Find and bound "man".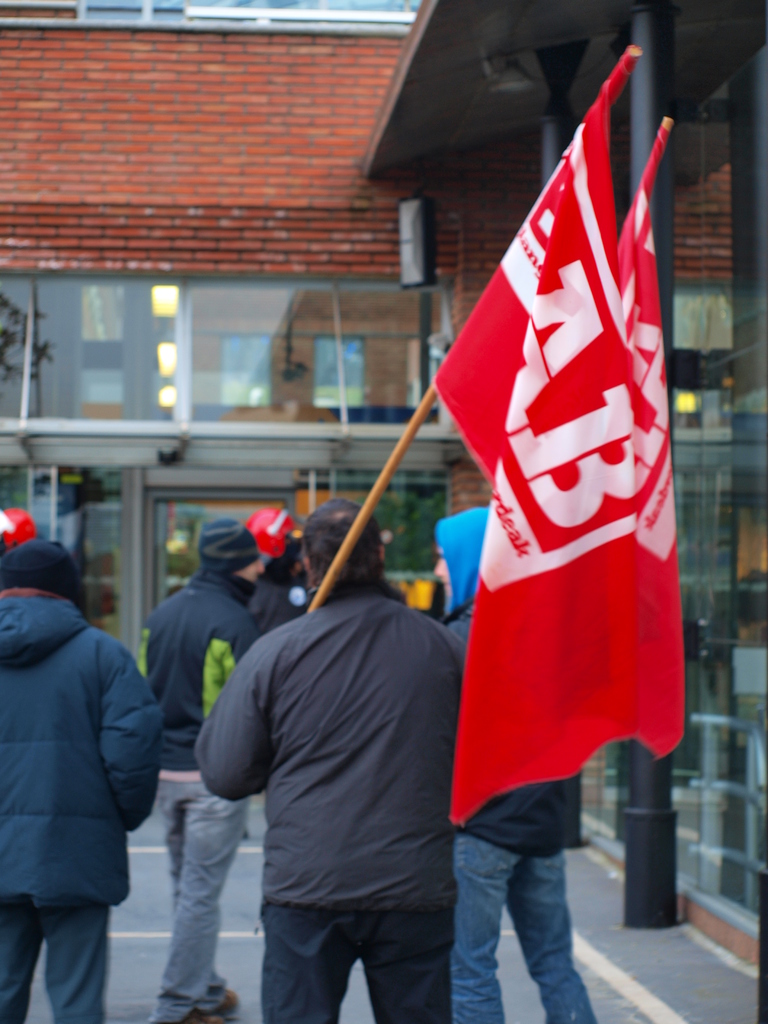
Bound: 7/509/173/1015.
